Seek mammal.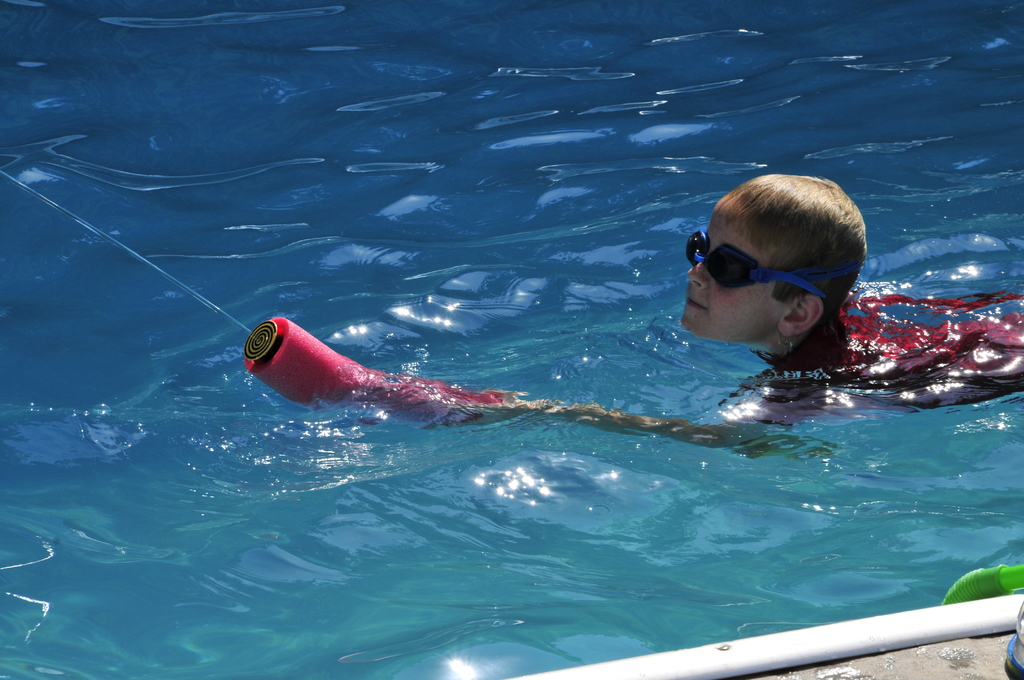
371 177 1023 432.
